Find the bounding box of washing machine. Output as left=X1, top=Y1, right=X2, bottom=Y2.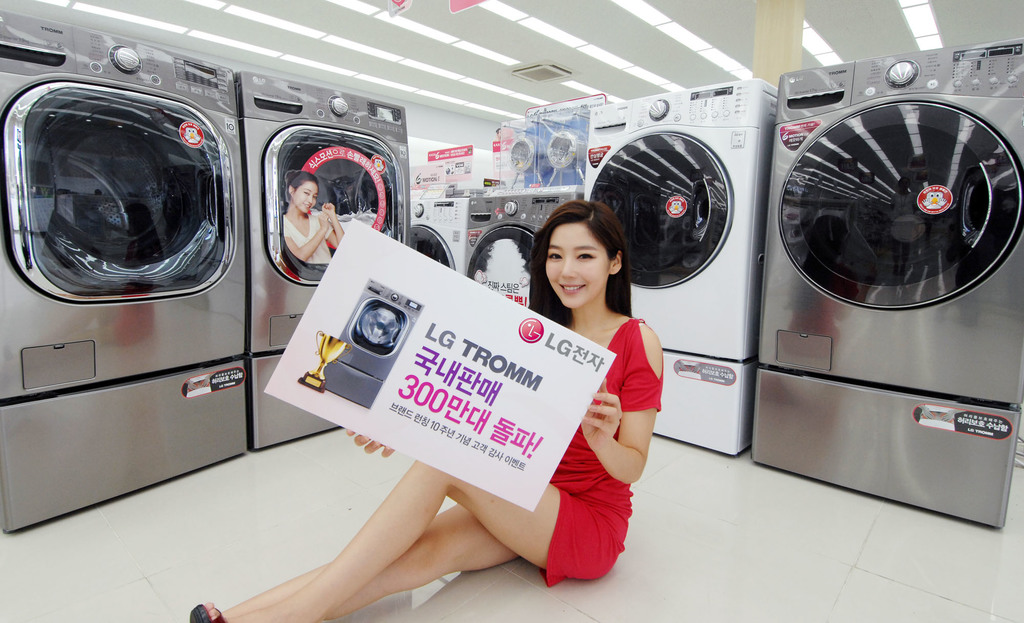
left=0, top=22, right=255, bottom=544.
